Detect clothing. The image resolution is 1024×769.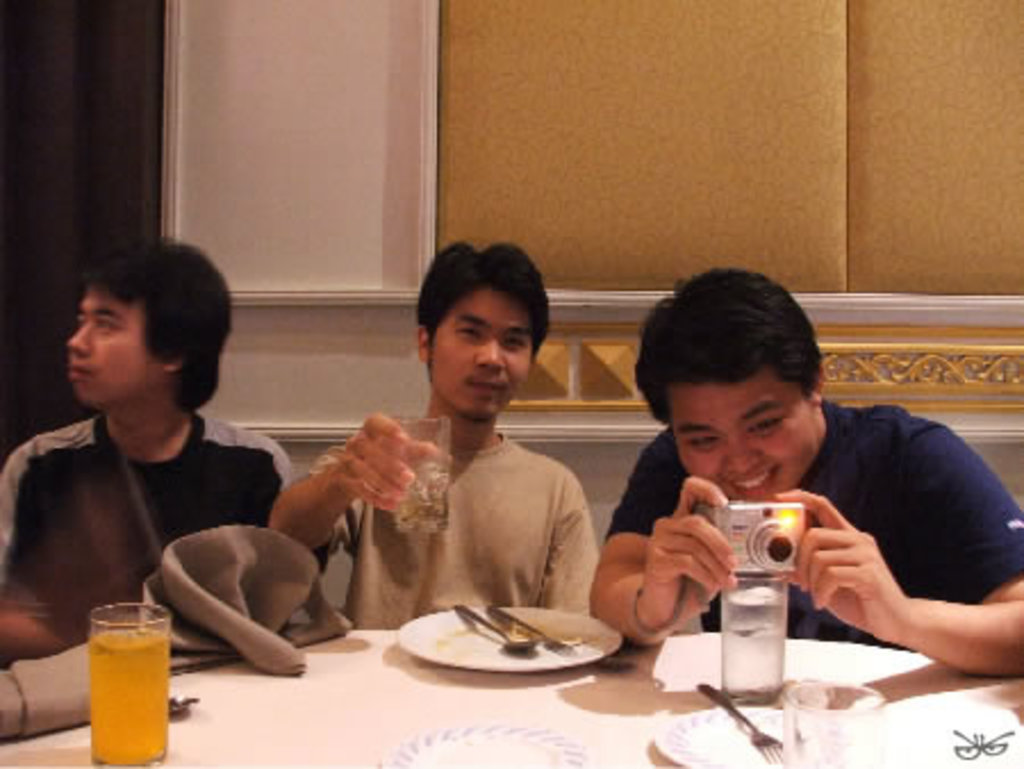
[left=0, top=394, right=287, bottom=676].
